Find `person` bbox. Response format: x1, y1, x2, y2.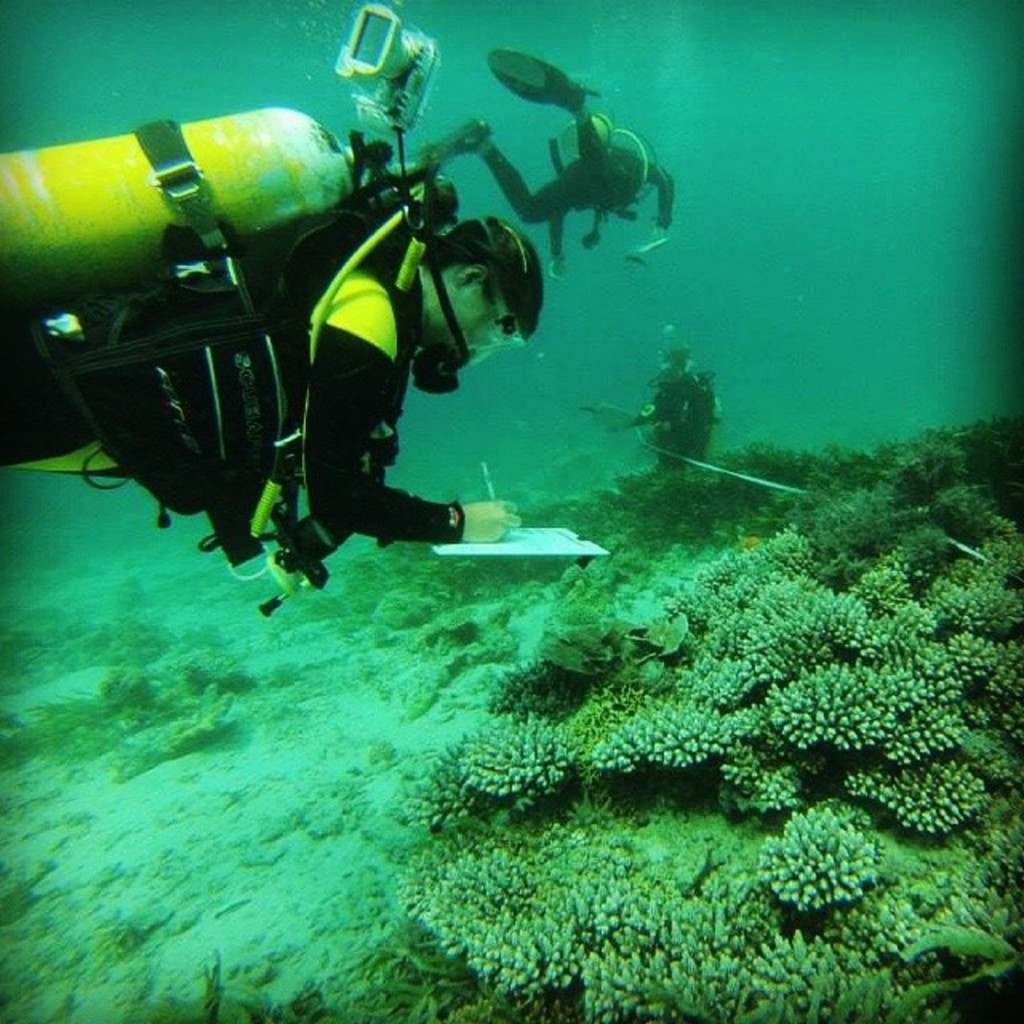
413, 38, 685, 277.
